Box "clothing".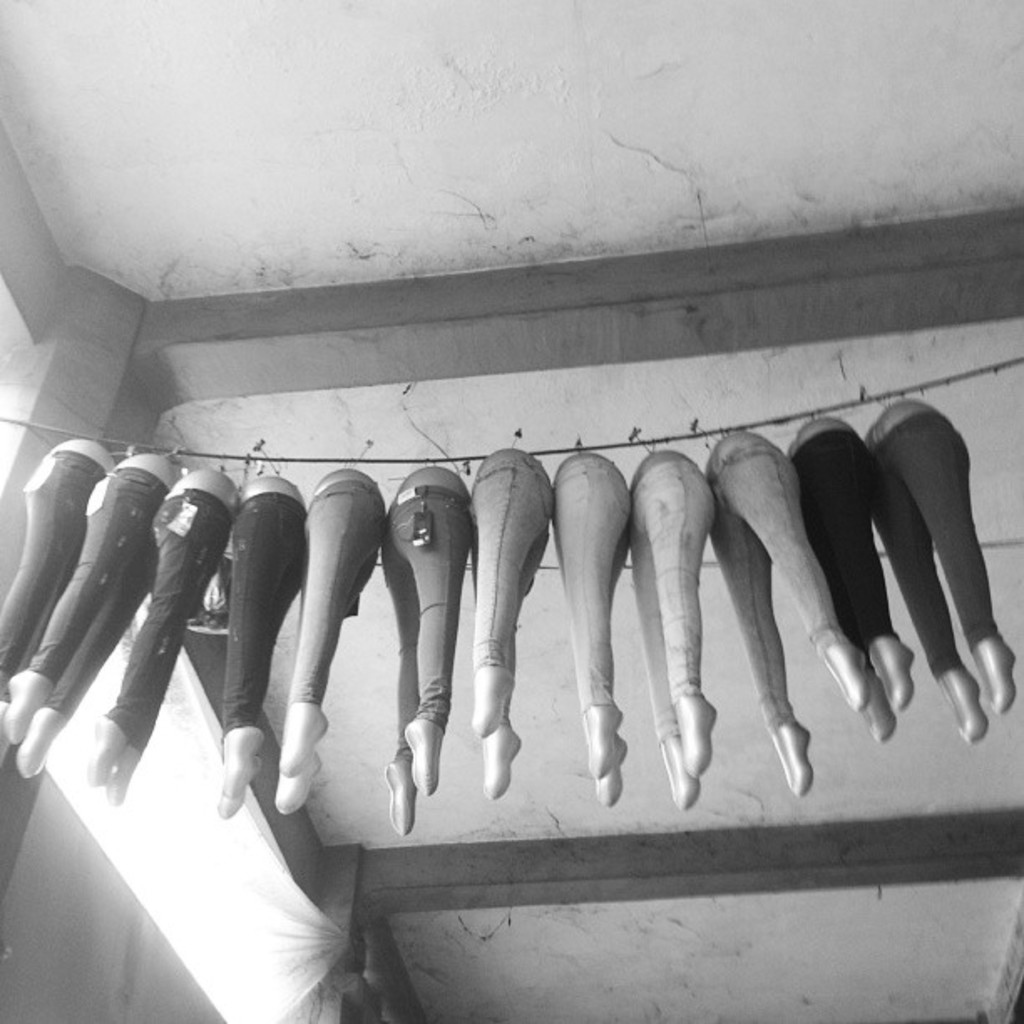
rect(622, 453, 721, 743).
